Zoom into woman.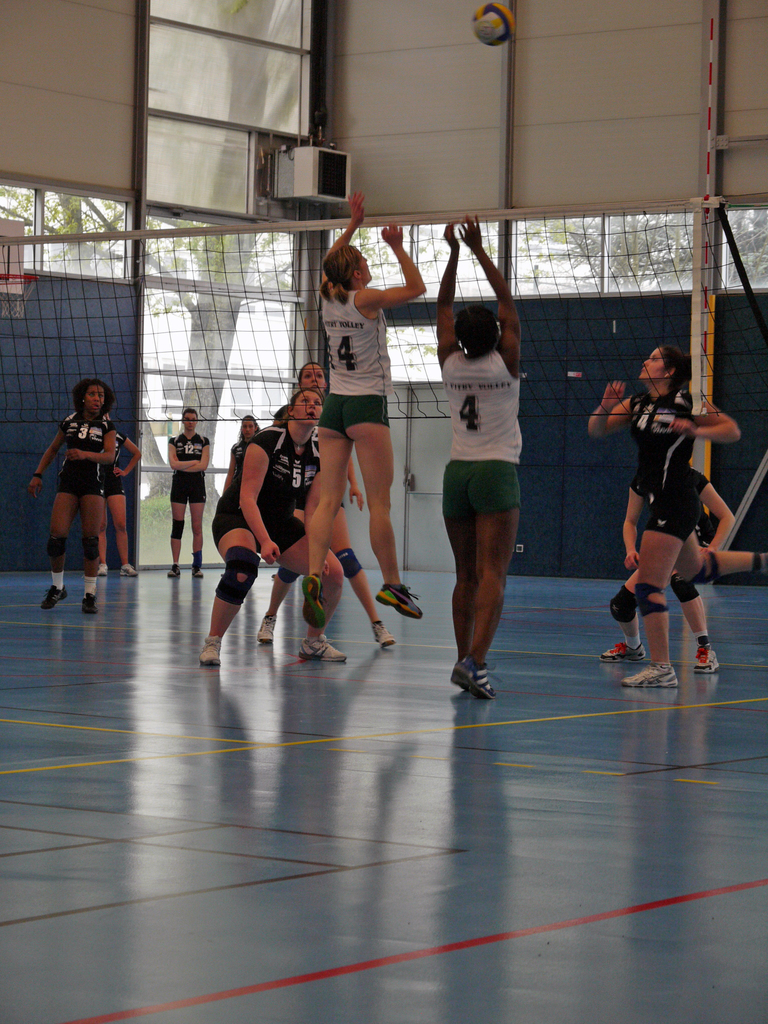
Zoom target: 34, 377, 110, 616.
